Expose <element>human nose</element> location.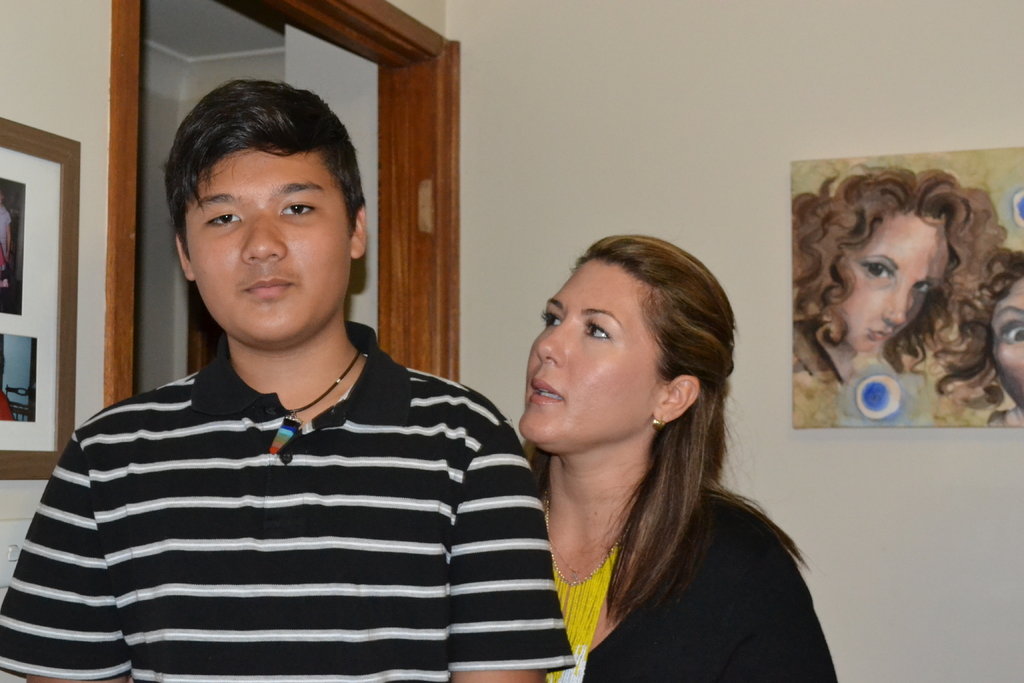
Exposed at [x1=239, y1=212, x2=285, y2=261].
